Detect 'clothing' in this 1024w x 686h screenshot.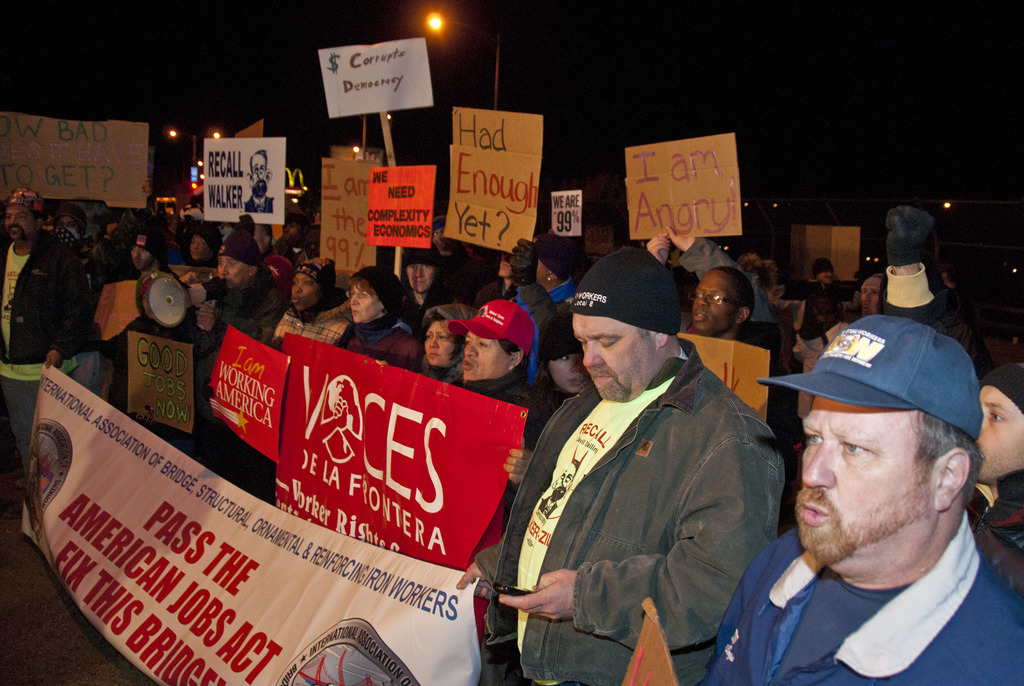
Detection: region(467, 336, 768, 678).
